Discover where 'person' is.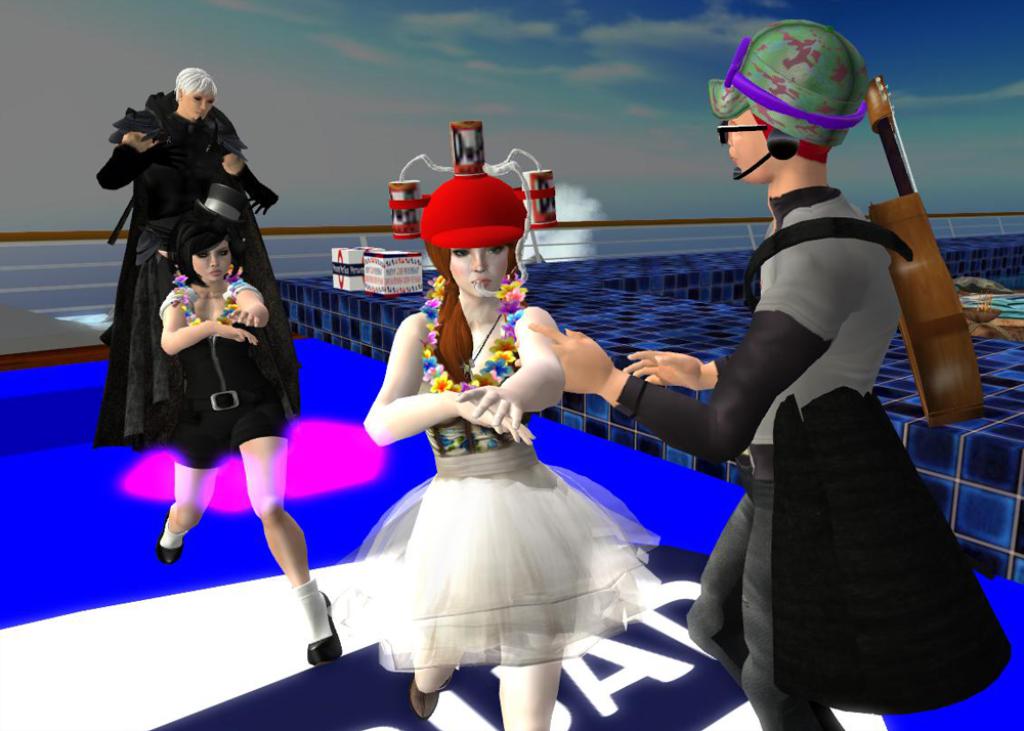
Discovered at Rect(93, 74, 257, 455).
